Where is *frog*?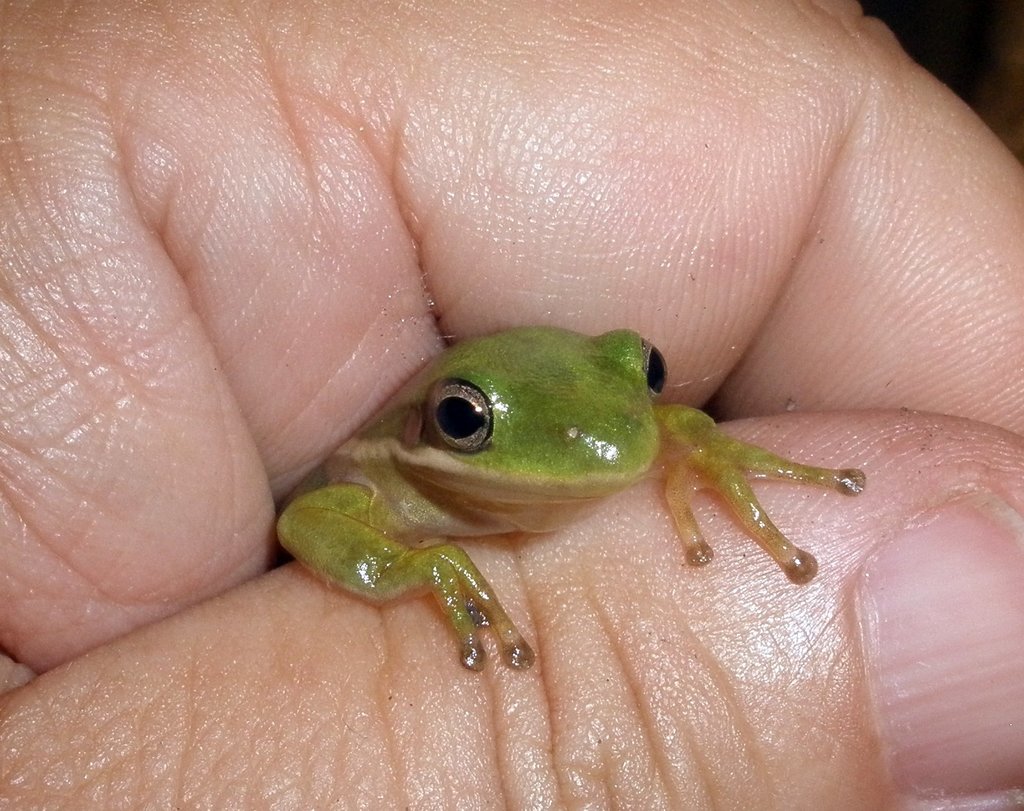
crop(276, 330, 865, 670).
